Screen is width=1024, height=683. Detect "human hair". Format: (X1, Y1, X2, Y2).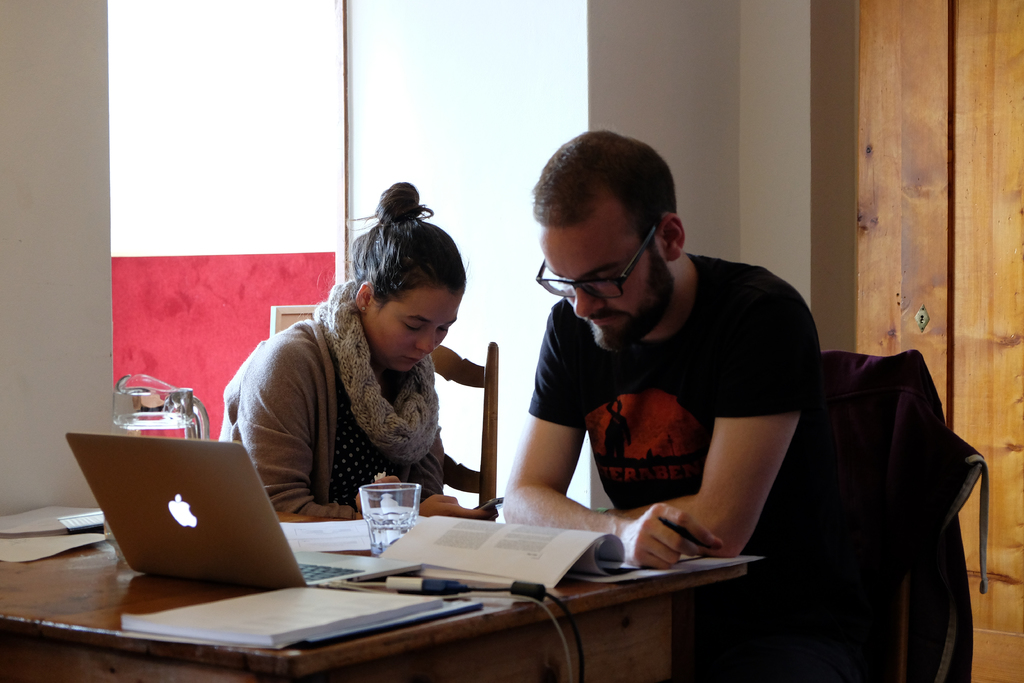
(535, 127, 680, 225).
